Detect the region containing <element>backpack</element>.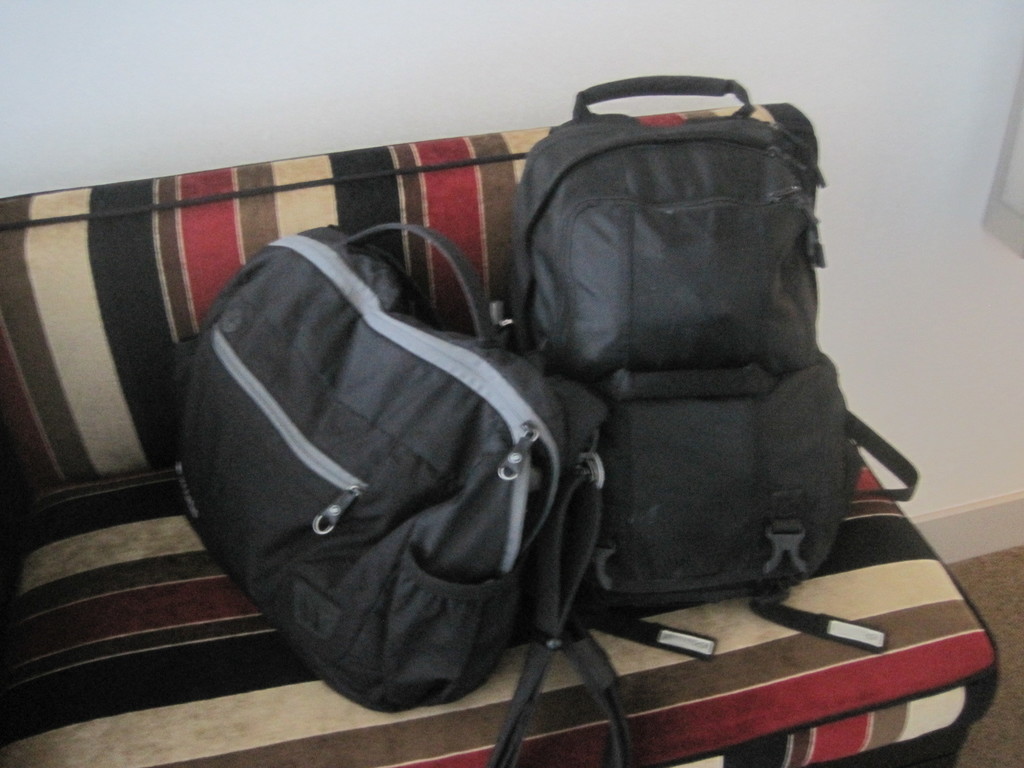
x1=177 y1=214 x2=625 y2=767.
